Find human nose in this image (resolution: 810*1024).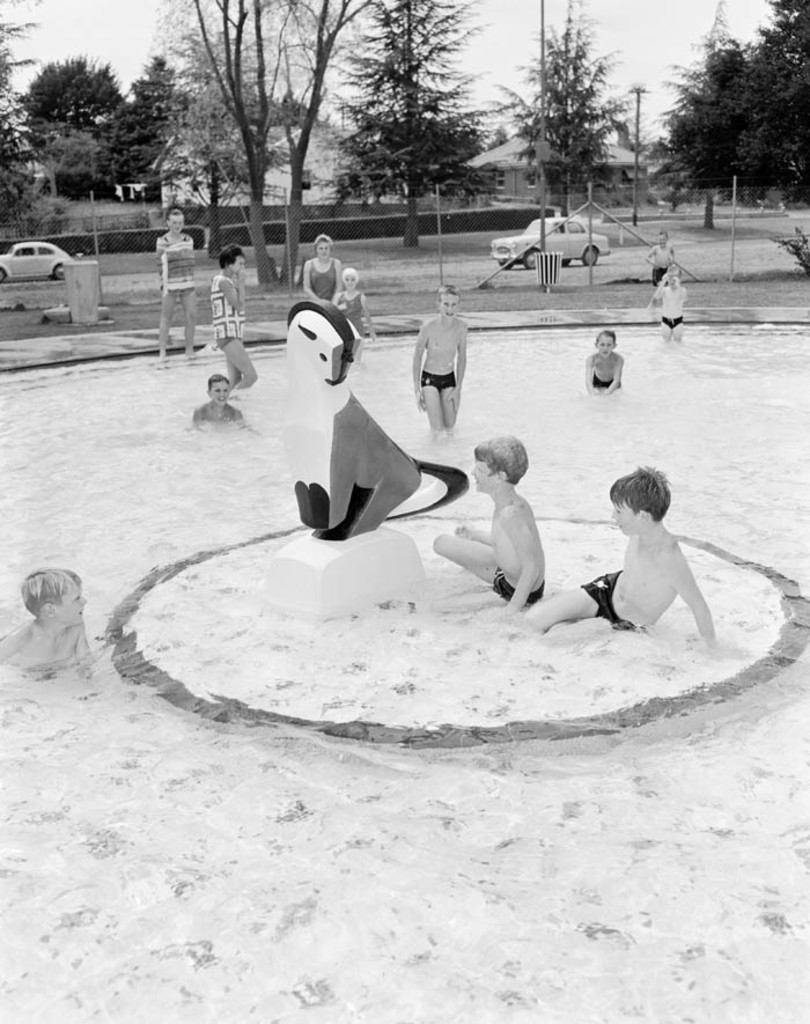
{"left": 446, "top": 304, "right": 452, "bottom": 310}.
